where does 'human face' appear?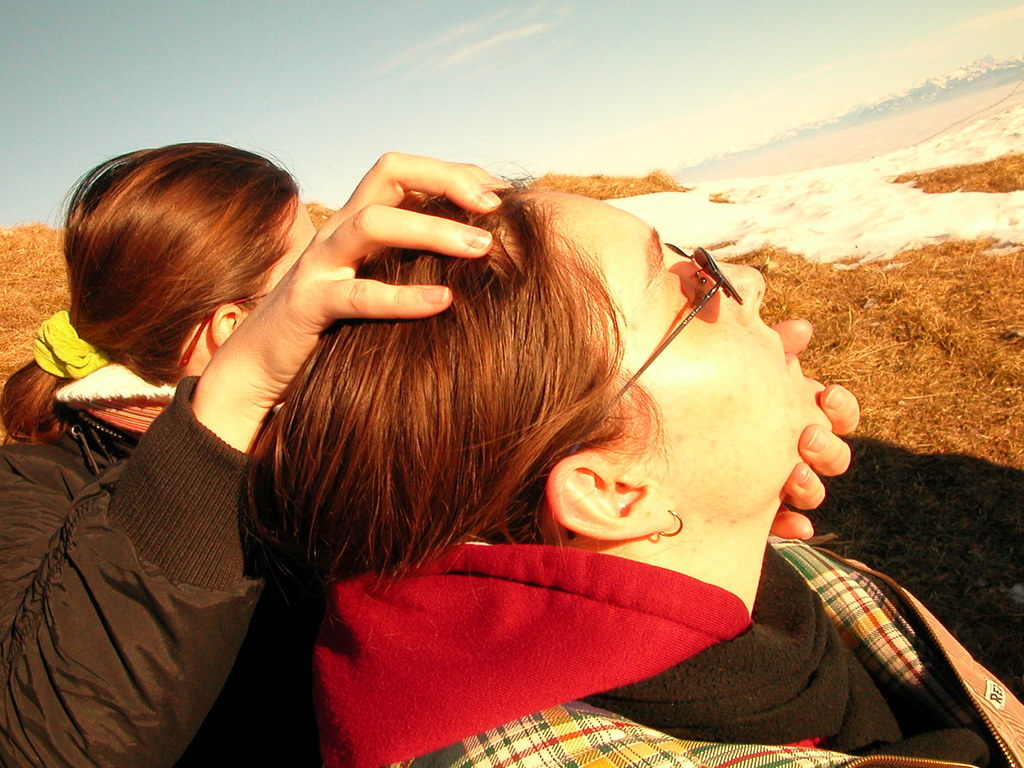
Appears at left=237, top=186, right=318, bottom=330.
